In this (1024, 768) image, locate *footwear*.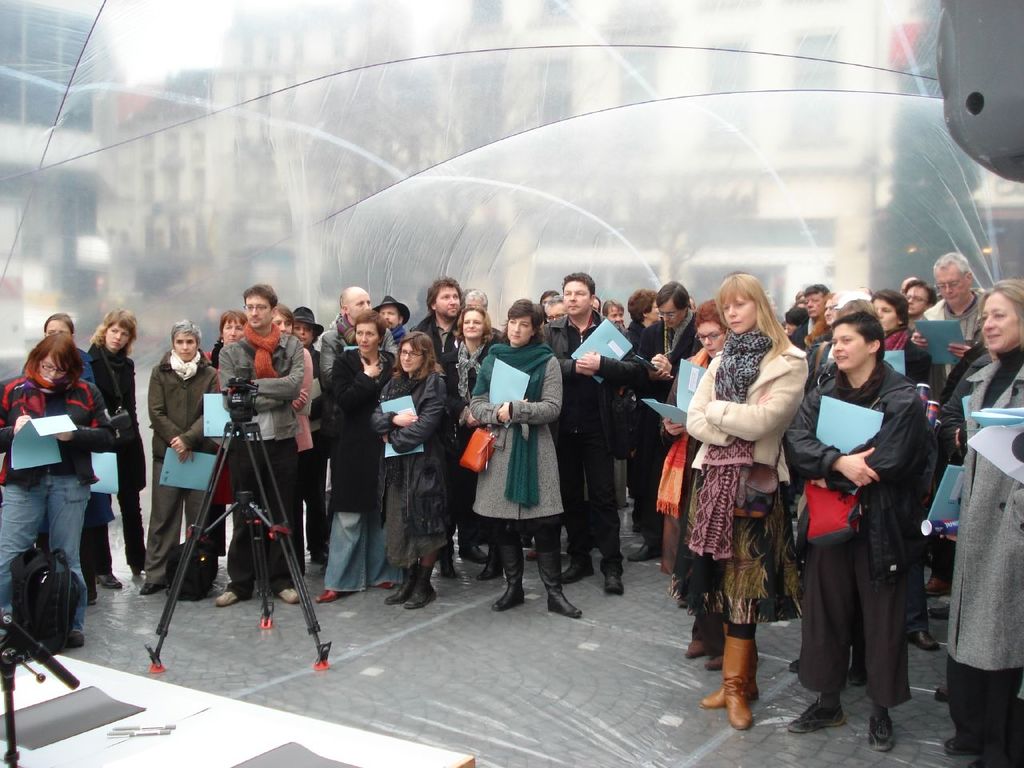
Bounding box: Rect(789, 659, 798, 671).
